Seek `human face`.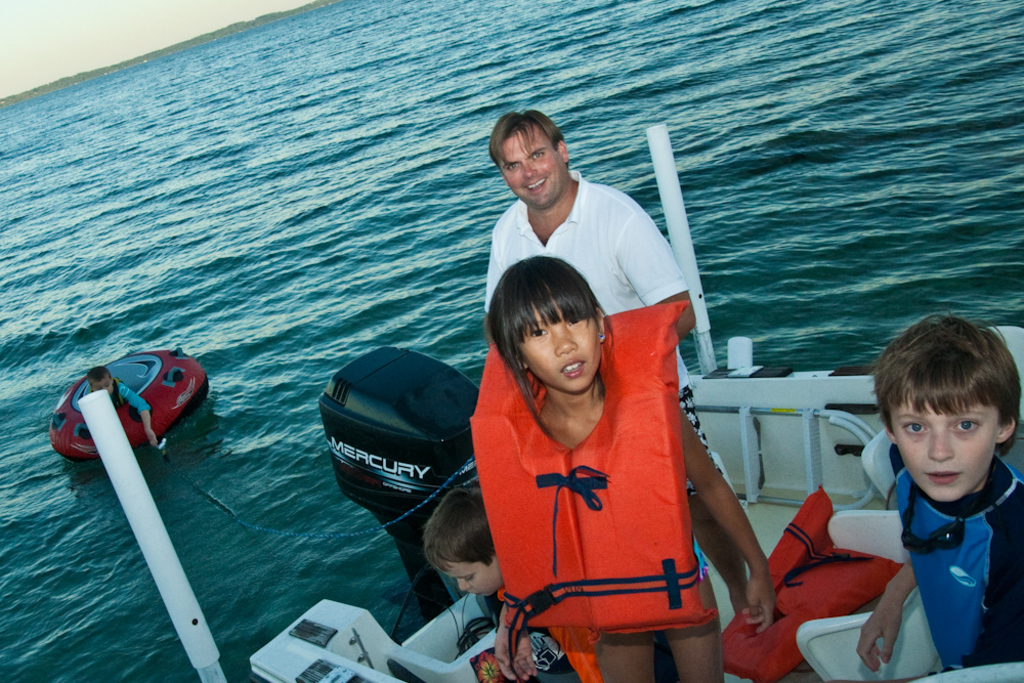
region(91, 377, 118, 399).
